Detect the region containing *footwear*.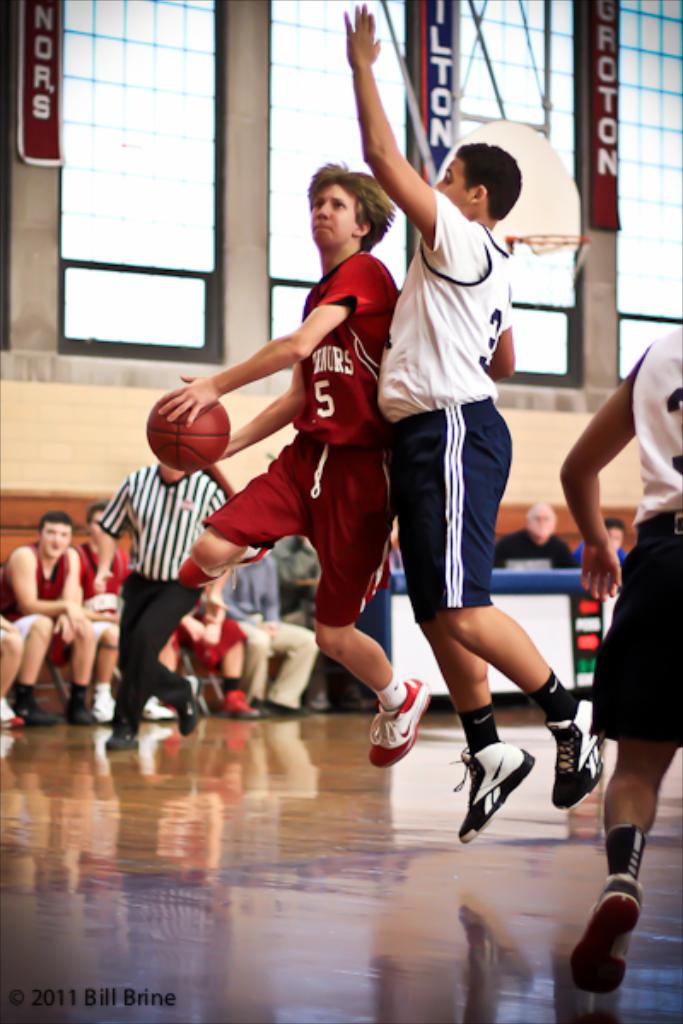
left=149, top=693, right=166, bottom=720.
